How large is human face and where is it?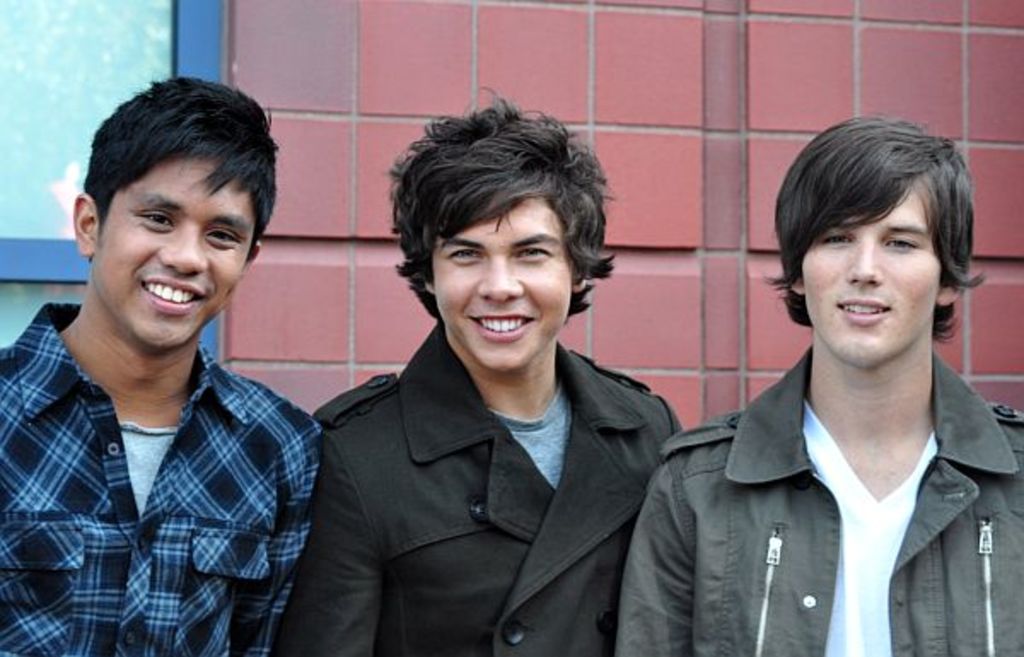
Bounding box: select_region(101, 154, 249, 352).
